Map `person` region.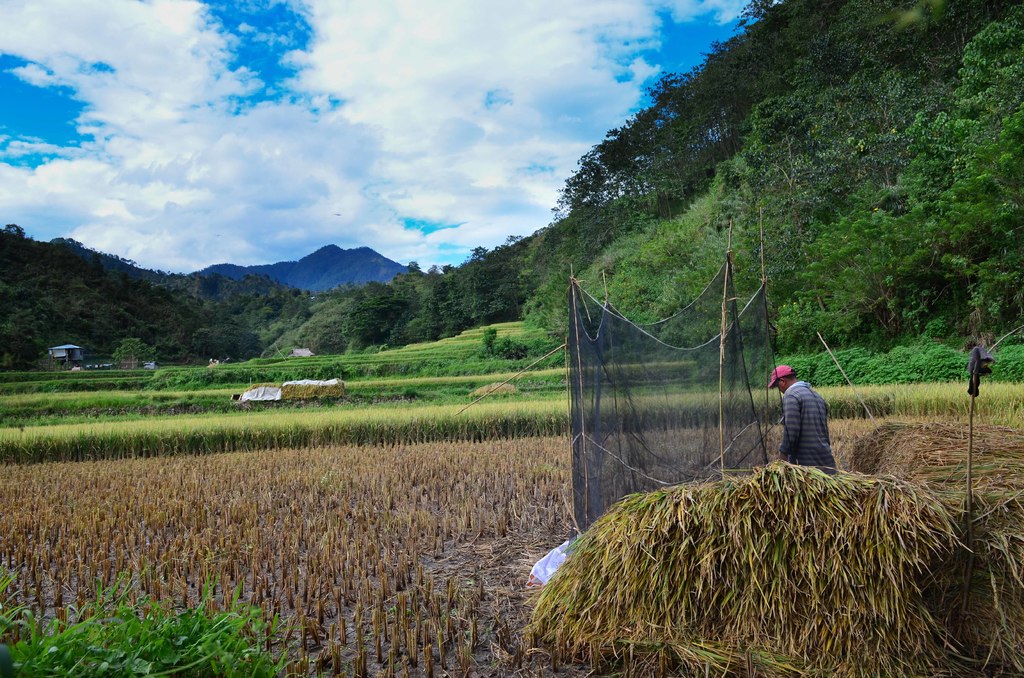
Mapped to <bbox>765, 364, 836, 472</bbox>.
